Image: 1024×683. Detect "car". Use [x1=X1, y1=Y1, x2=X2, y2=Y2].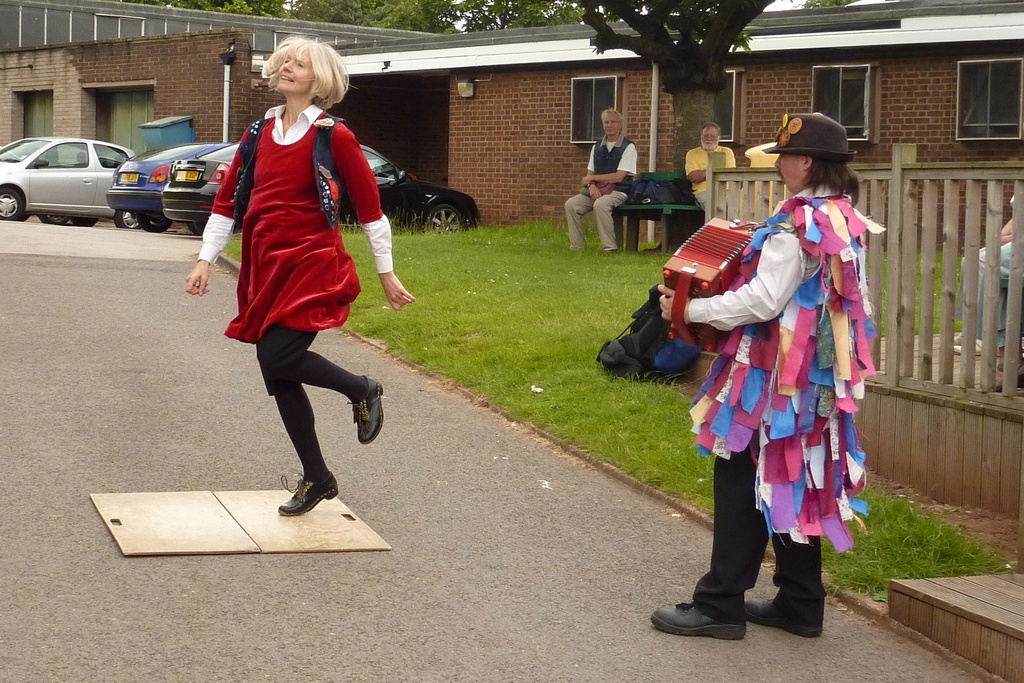
[x1=101, y1=145, x2=227, y2=238].
